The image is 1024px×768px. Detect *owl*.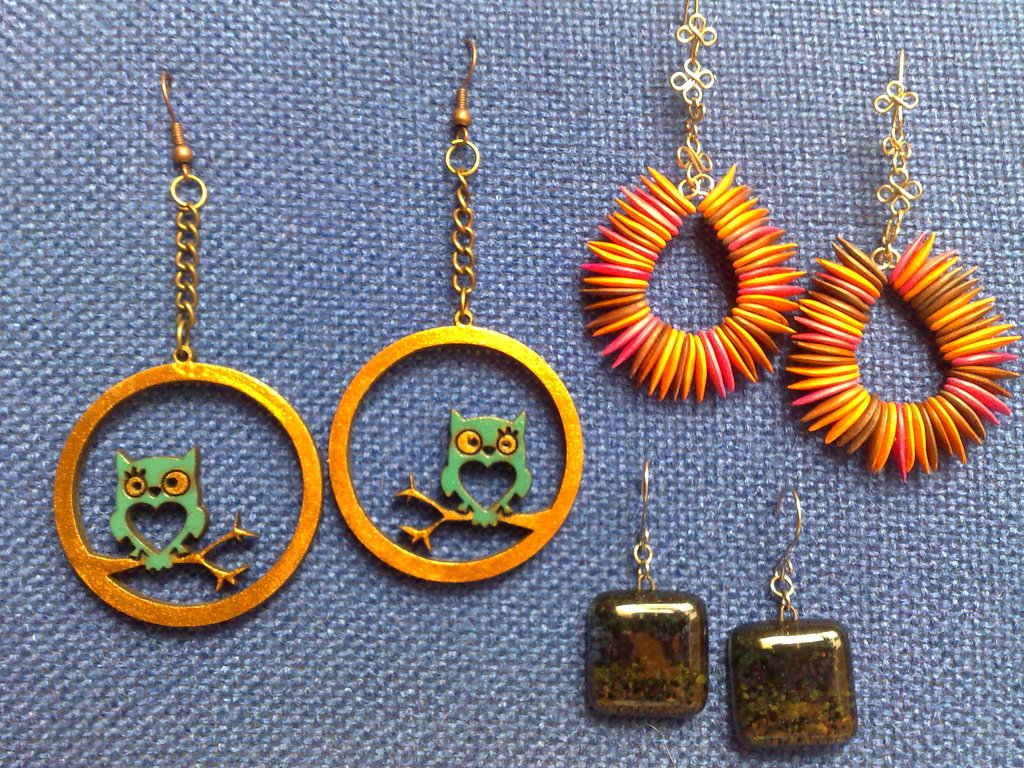
Detection: (432, 406, 547, 540).
